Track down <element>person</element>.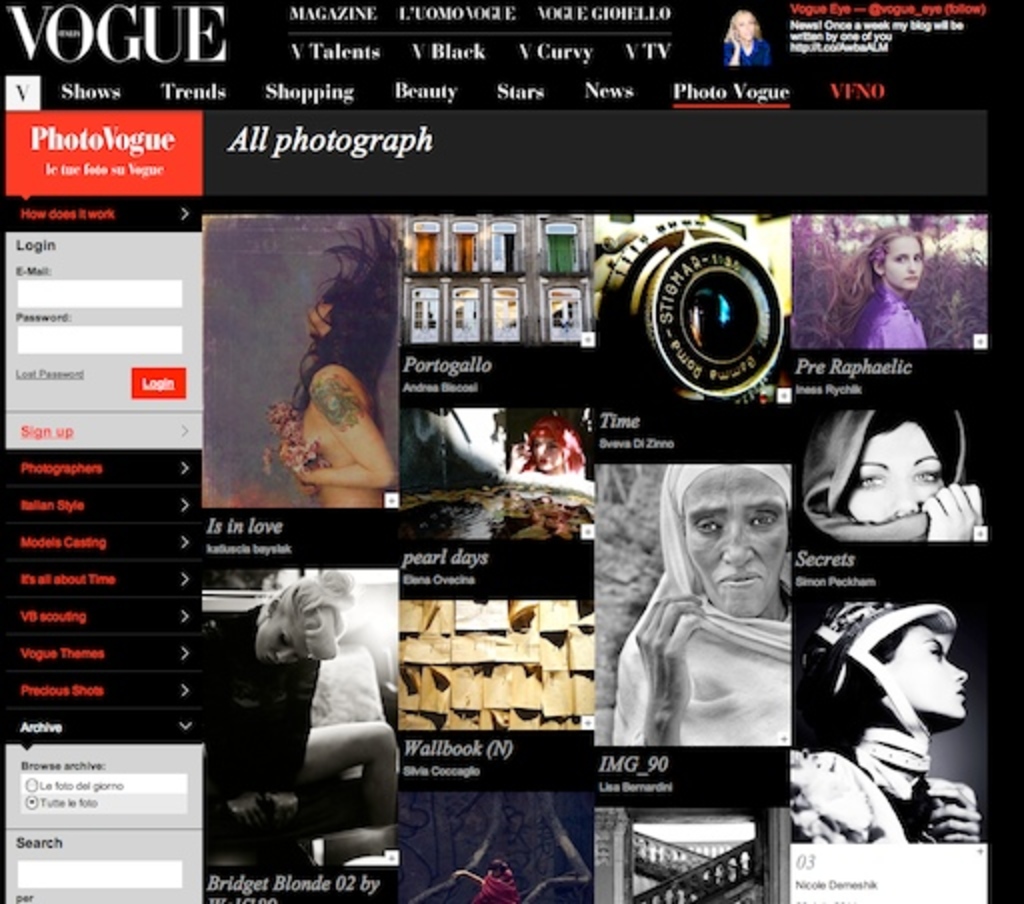
Tracked to locate(818, 220, 924, 350).
